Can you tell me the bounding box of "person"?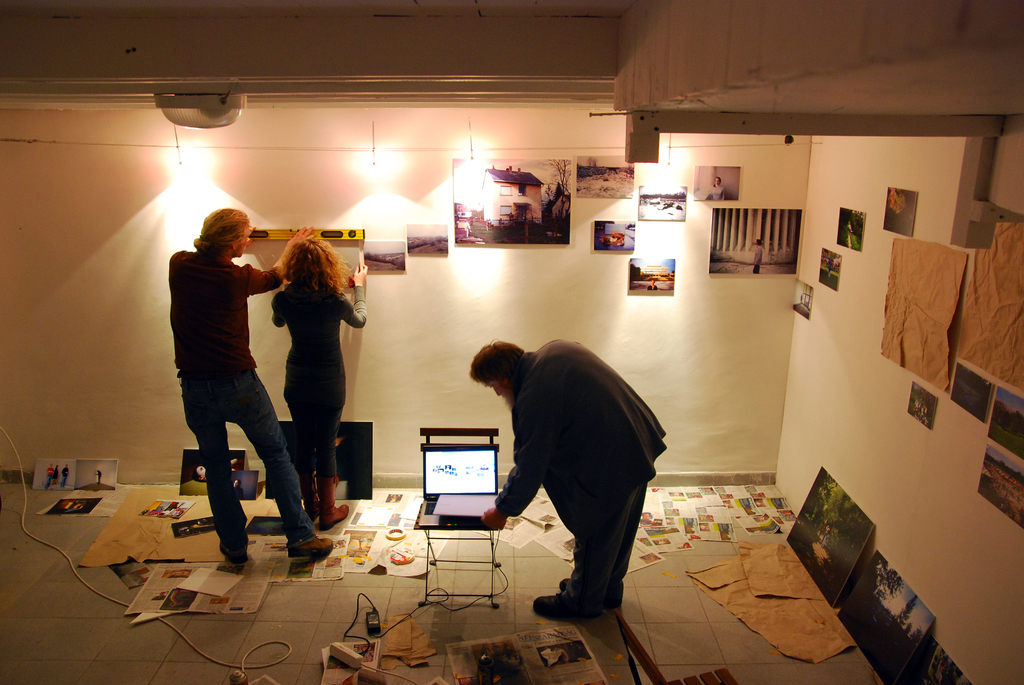
box=[473, 345, 665, 614].
